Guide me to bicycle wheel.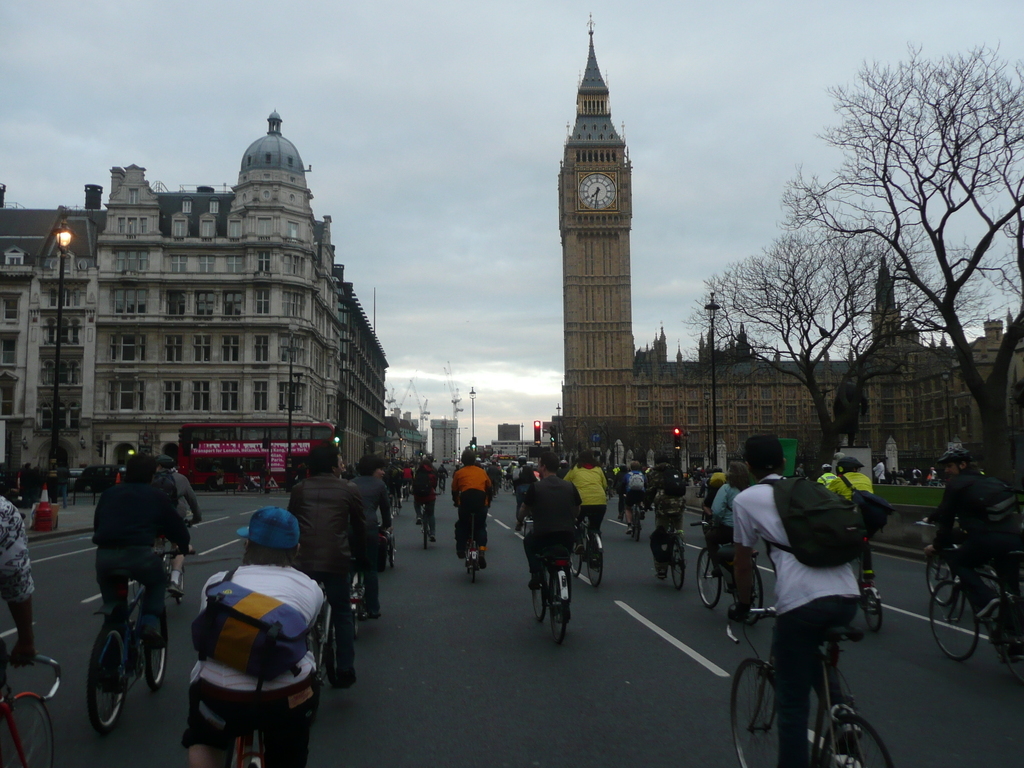
Guidance: bbox(927, 579, 973, 661).
